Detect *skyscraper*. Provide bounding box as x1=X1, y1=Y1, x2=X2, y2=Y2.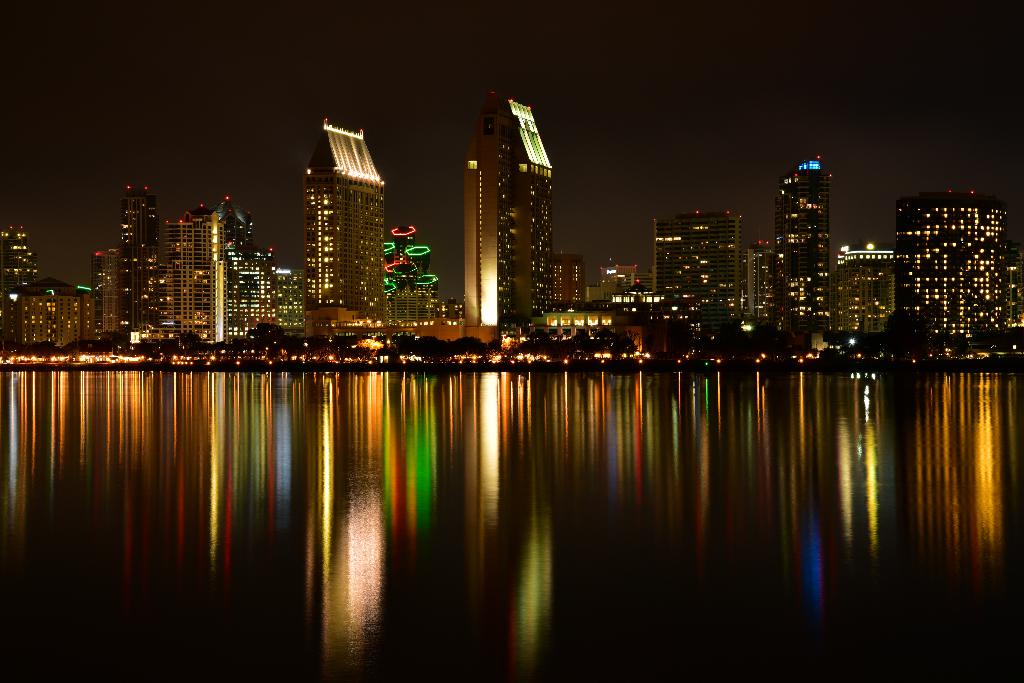
x1=646, y1=210, x2=739, y2=333.
